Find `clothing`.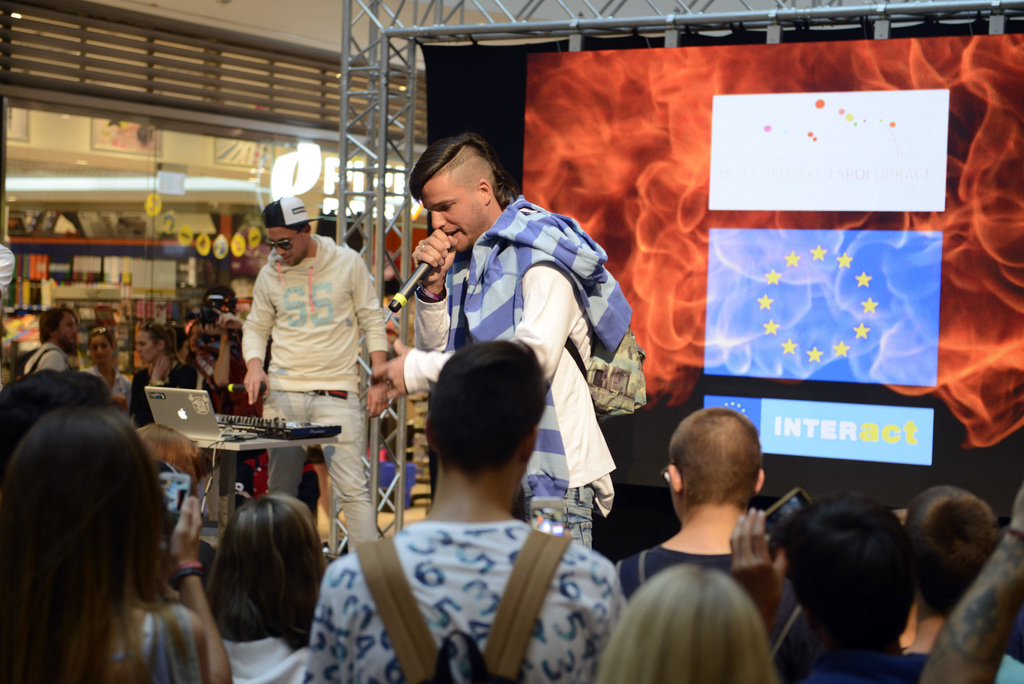
x1=611, y1=530, x2=824, y2=671.
